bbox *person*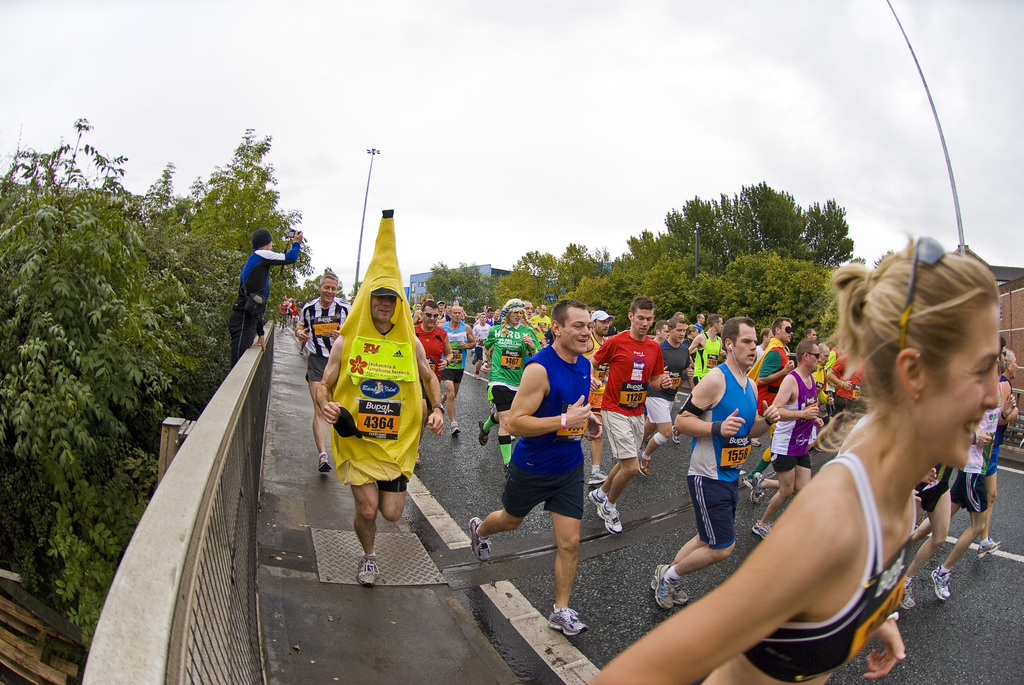
970, 342, 1018, 565
